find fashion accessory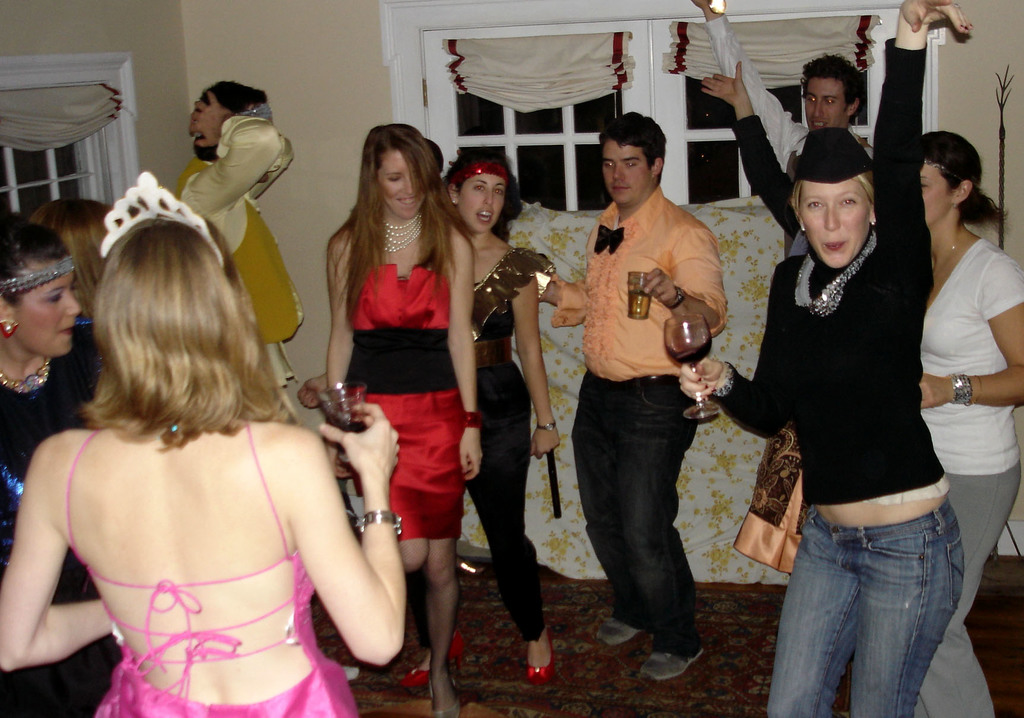
(x1=799, y1=222, x2=807, y2=236)
